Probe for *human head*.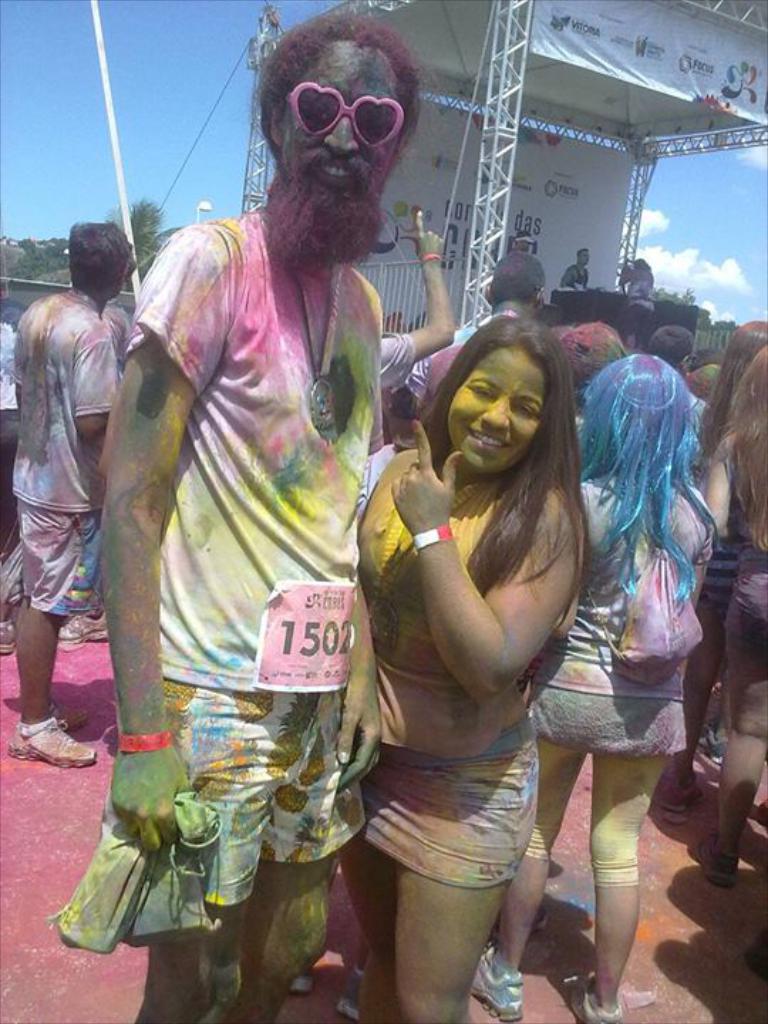
Probe result: (left=585, top=353, right=695, bottom=462).
